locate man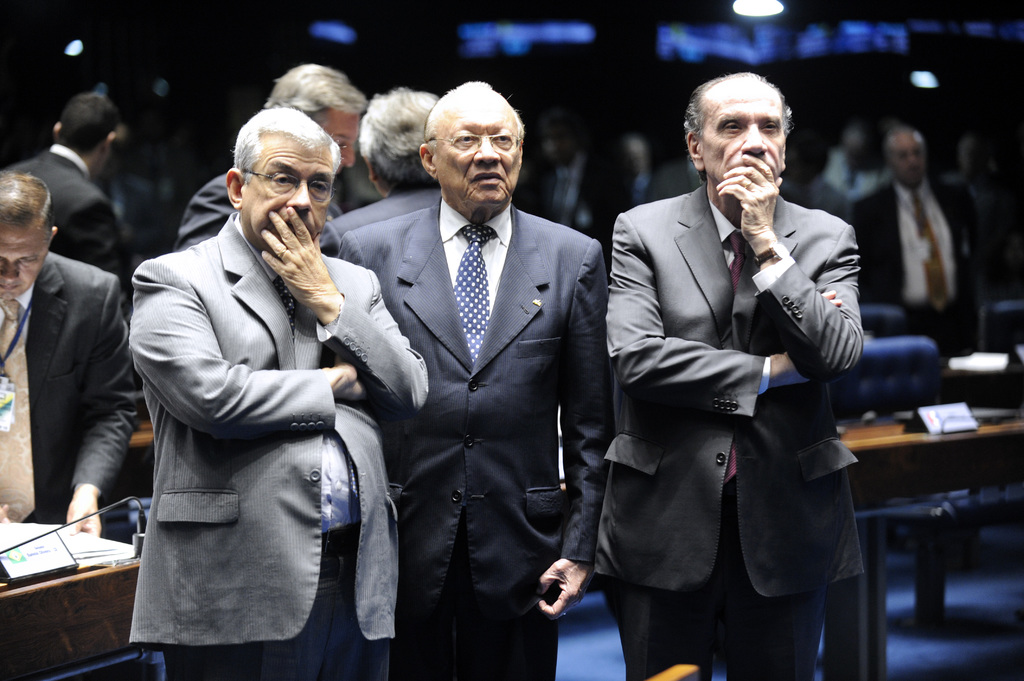
{"left": 8, "top": 88, "right": 129, "bottom": 286}
